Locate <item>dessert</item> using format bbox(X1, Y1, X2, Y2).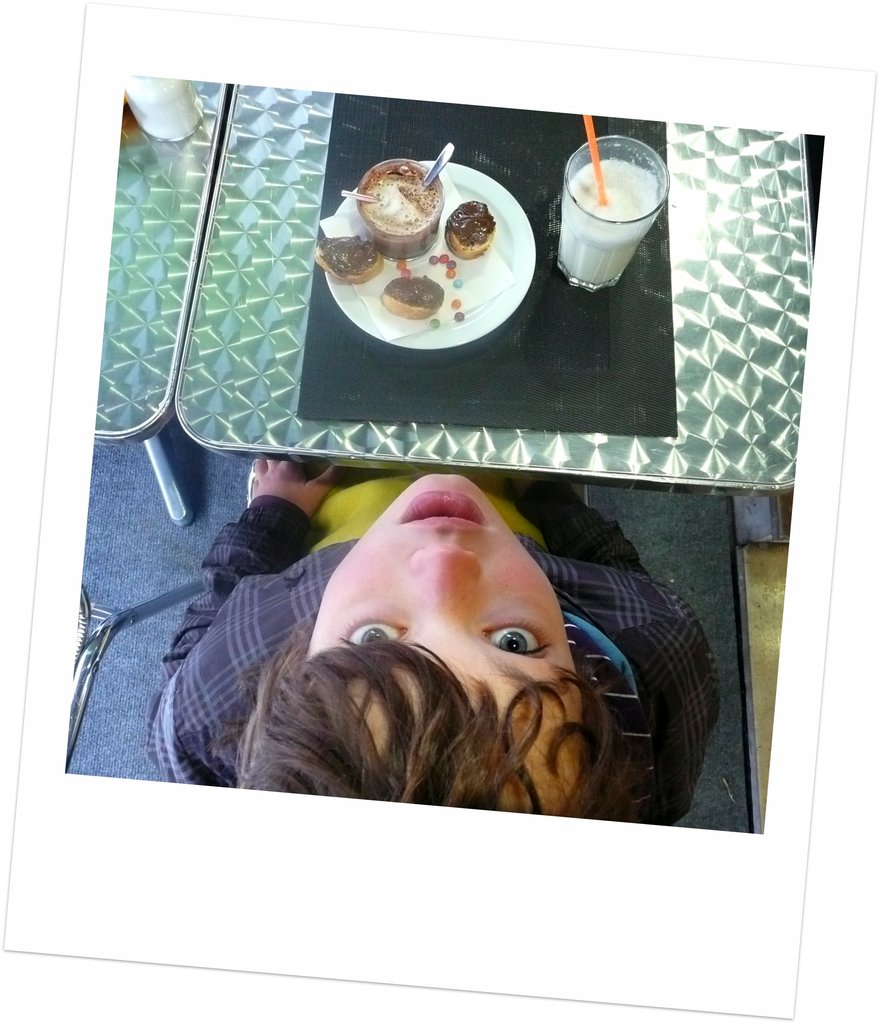
bbox(444, 198, 495, 257).
